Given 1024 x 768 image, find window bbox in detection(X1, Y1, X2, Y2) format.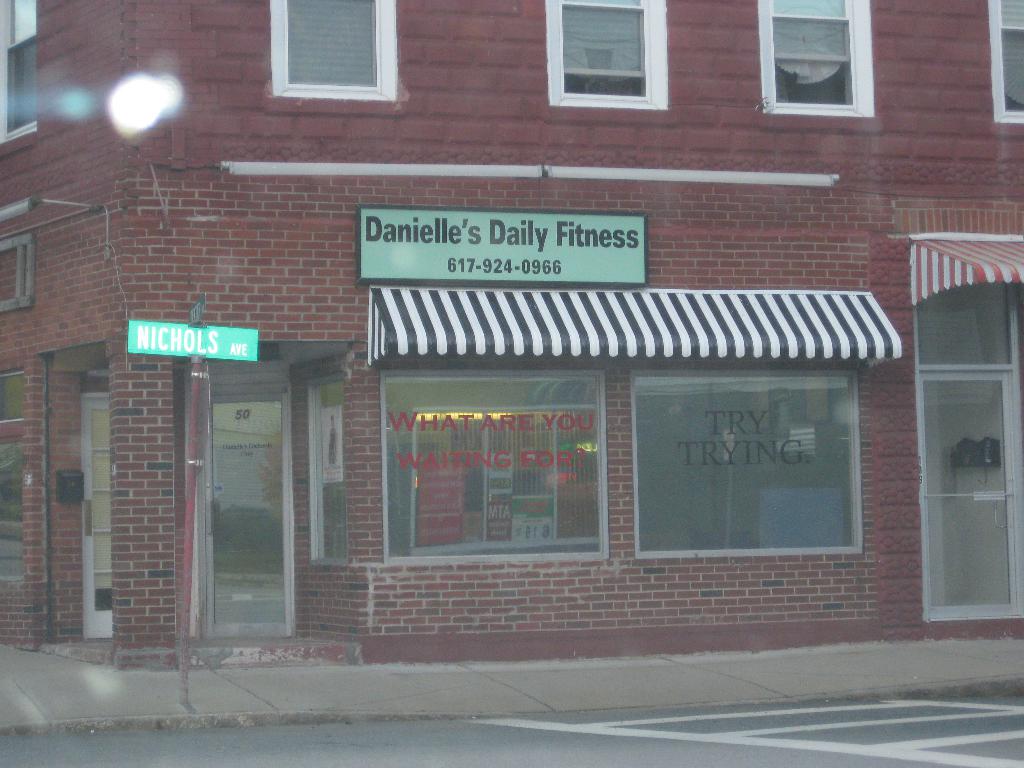
detection(757, 0, 879, 120).
